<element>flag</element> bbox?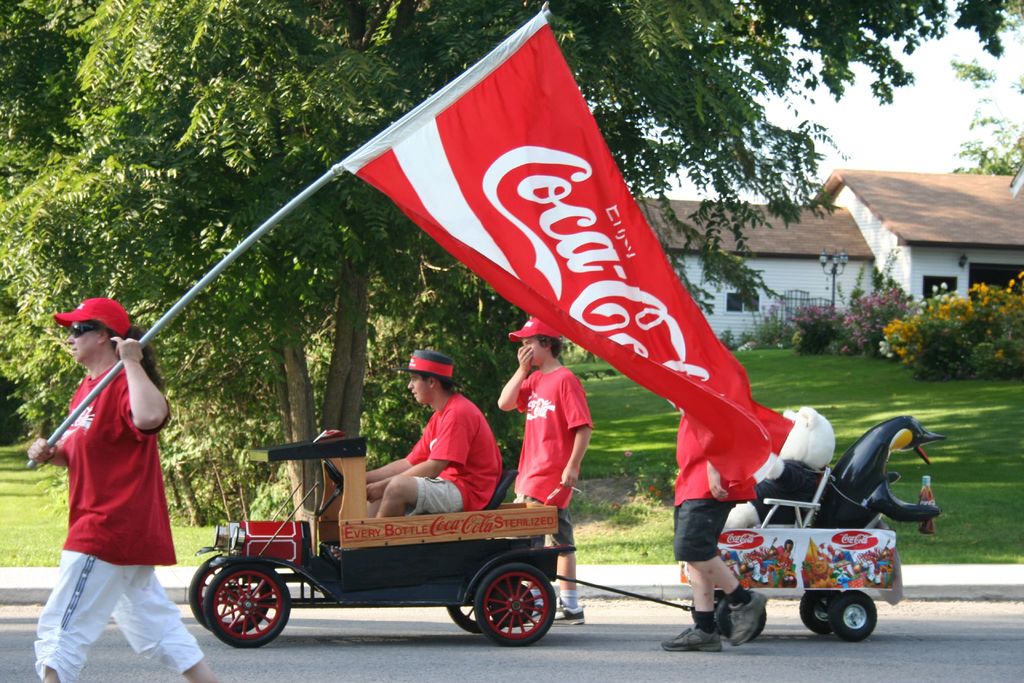
284/45/748/489
